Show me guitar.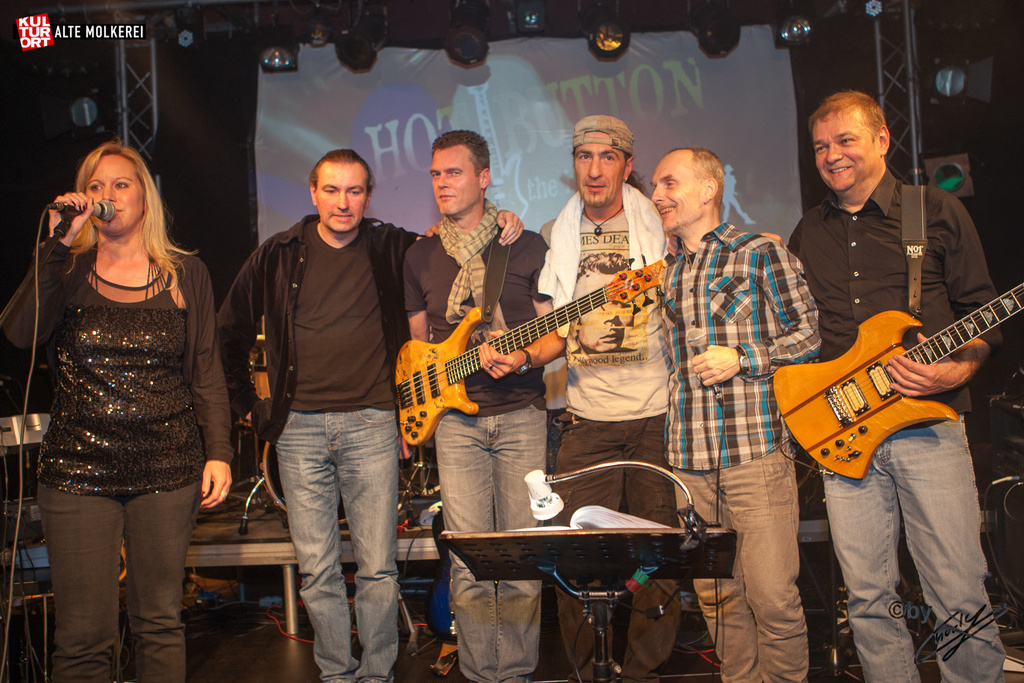
guitar is here: pyautogui.locateOnScreen(767, 285, 1023, 483).
